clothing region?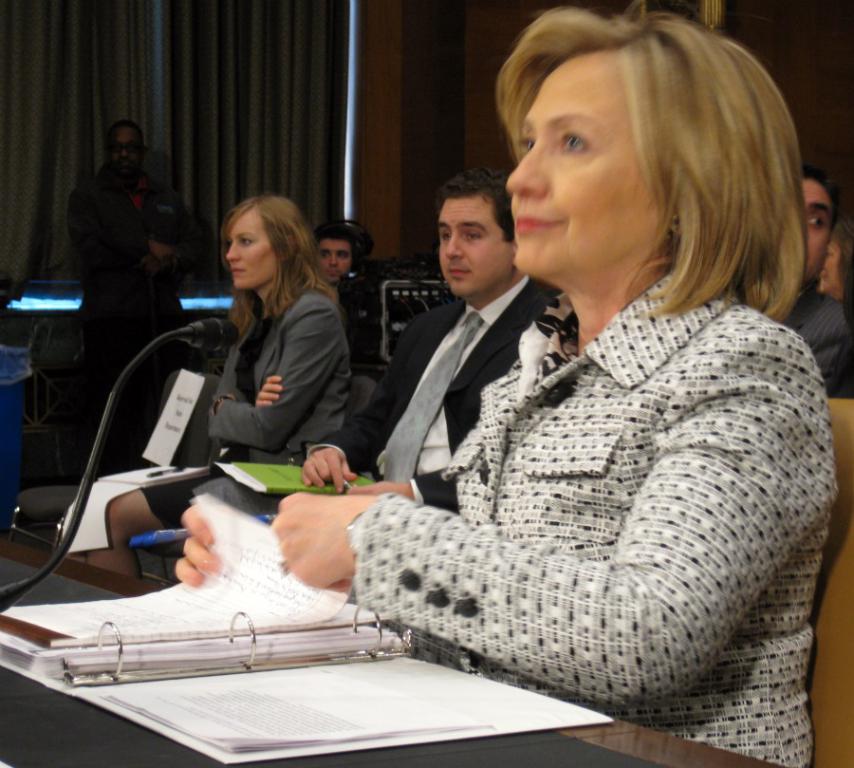
781,286,853,400
